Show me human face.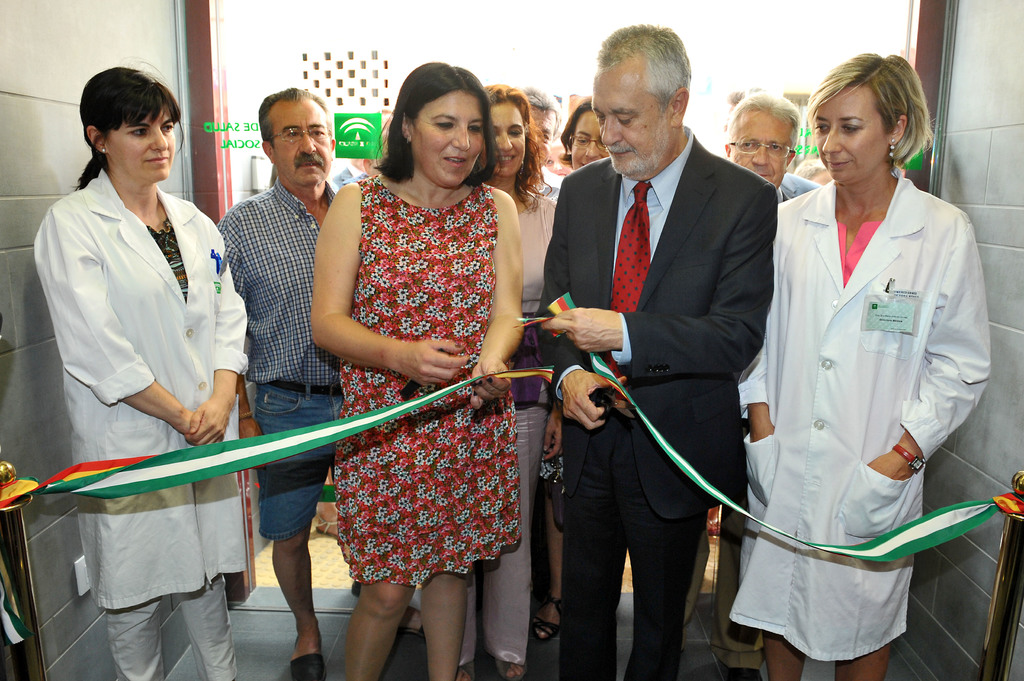
human face is here: detection(408, 85, 483, 186).
